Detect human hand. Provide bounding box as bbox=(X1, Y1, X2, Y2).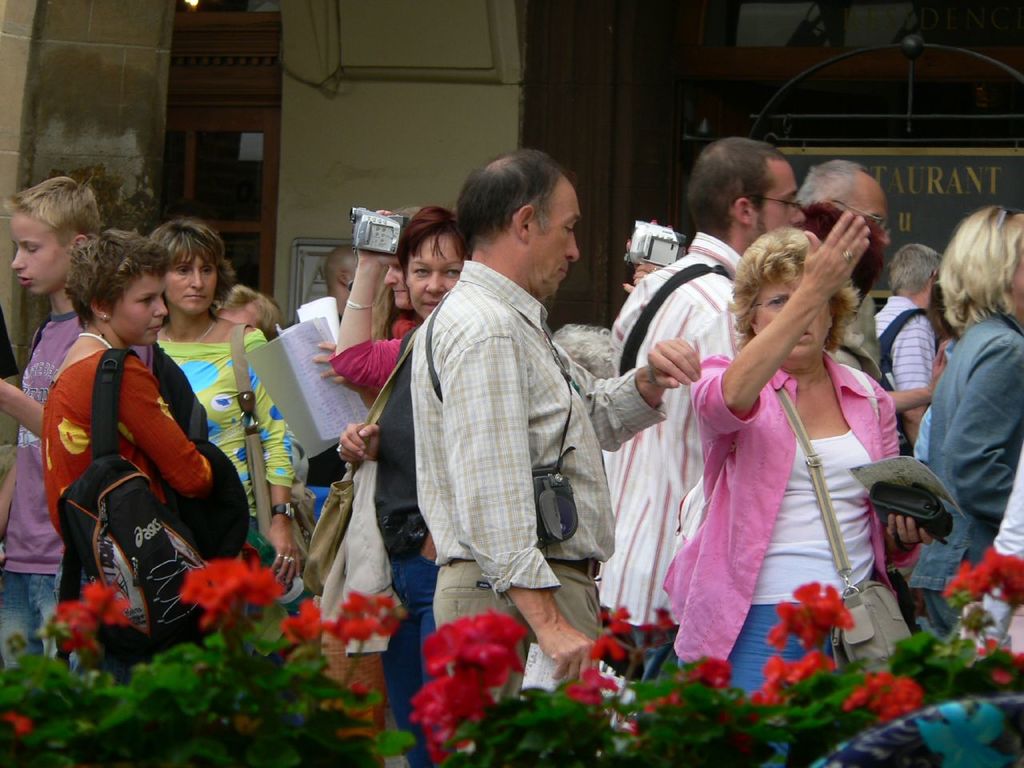
bbox=(642, 338, 702, 390).
